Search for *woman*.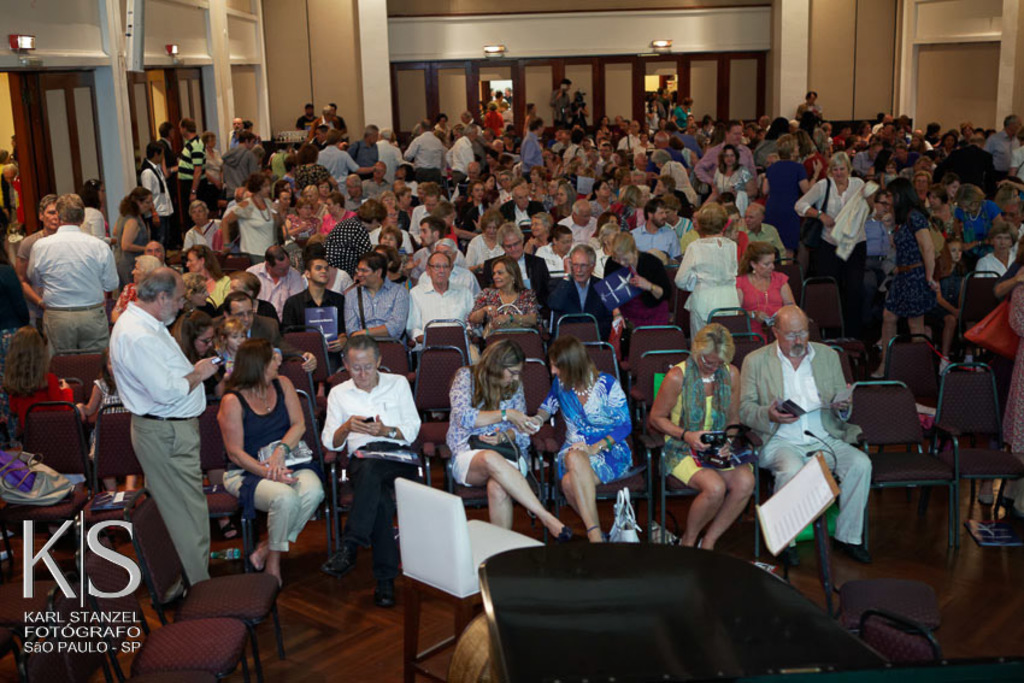
Found at [473, 260, 539, 338].
